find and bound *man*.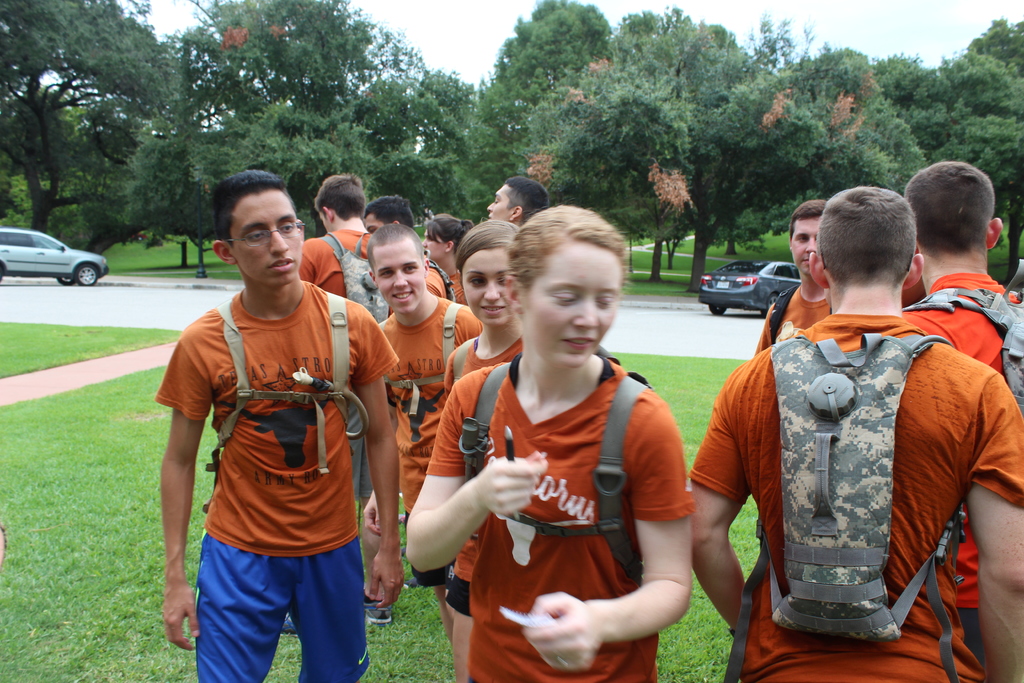
Bound: [left=364, top=193, right=448, bottom=298].
